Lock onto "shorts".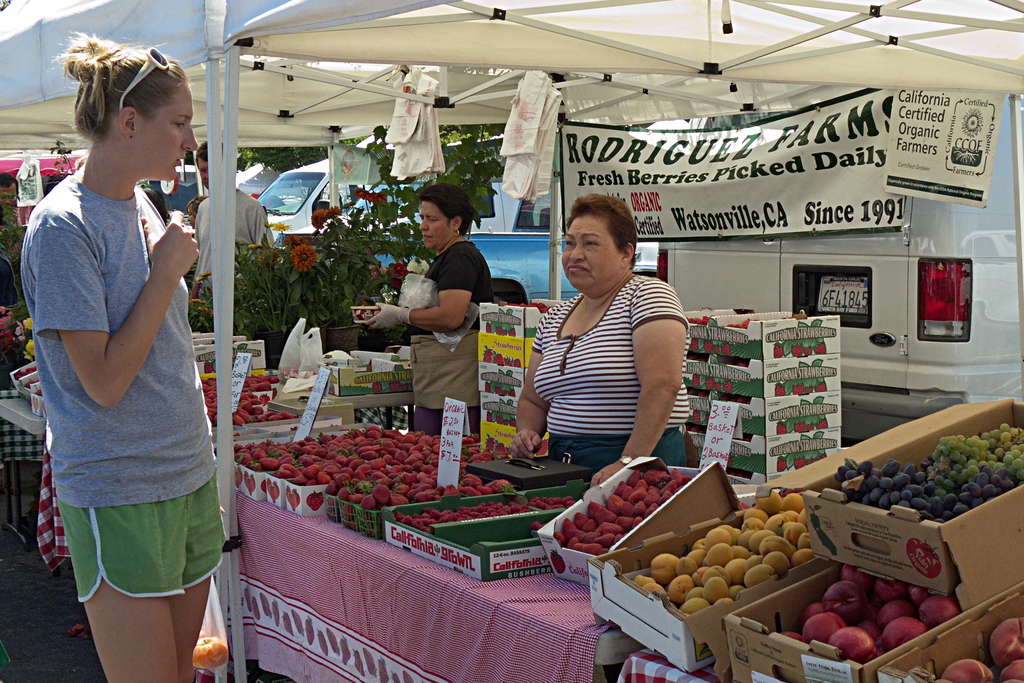
Locked: [x1=59, y1=457, x2=206, y2=607].
